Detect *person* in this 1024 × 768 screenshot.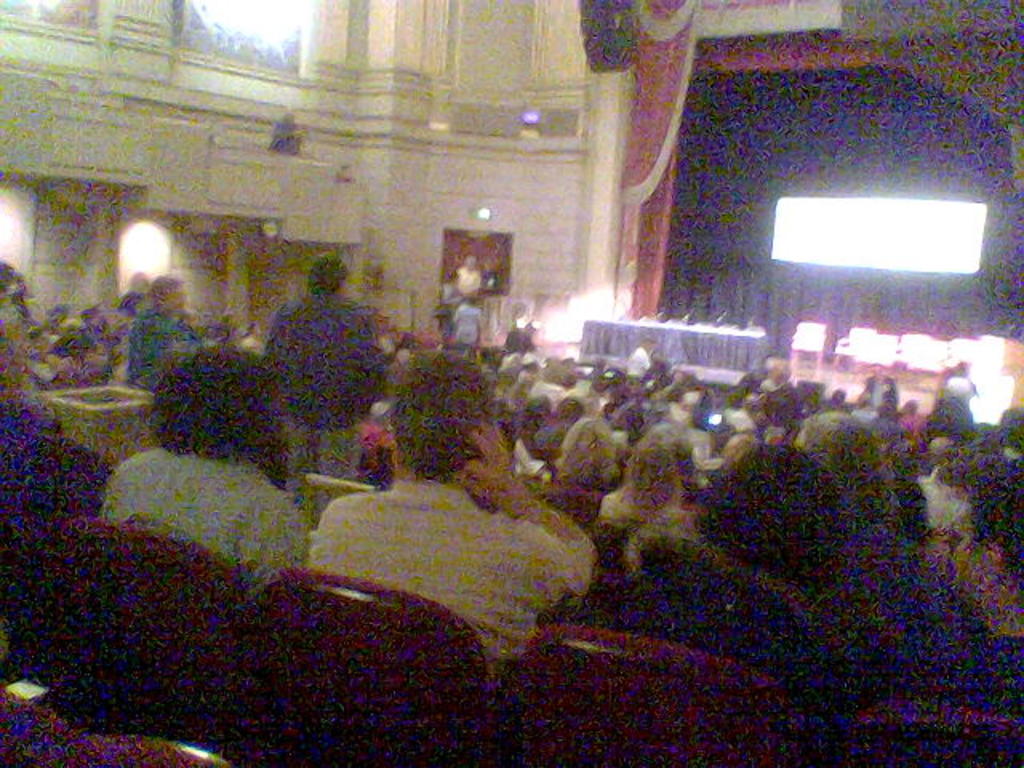
Detection: locate(131, 274, 195, 392).
